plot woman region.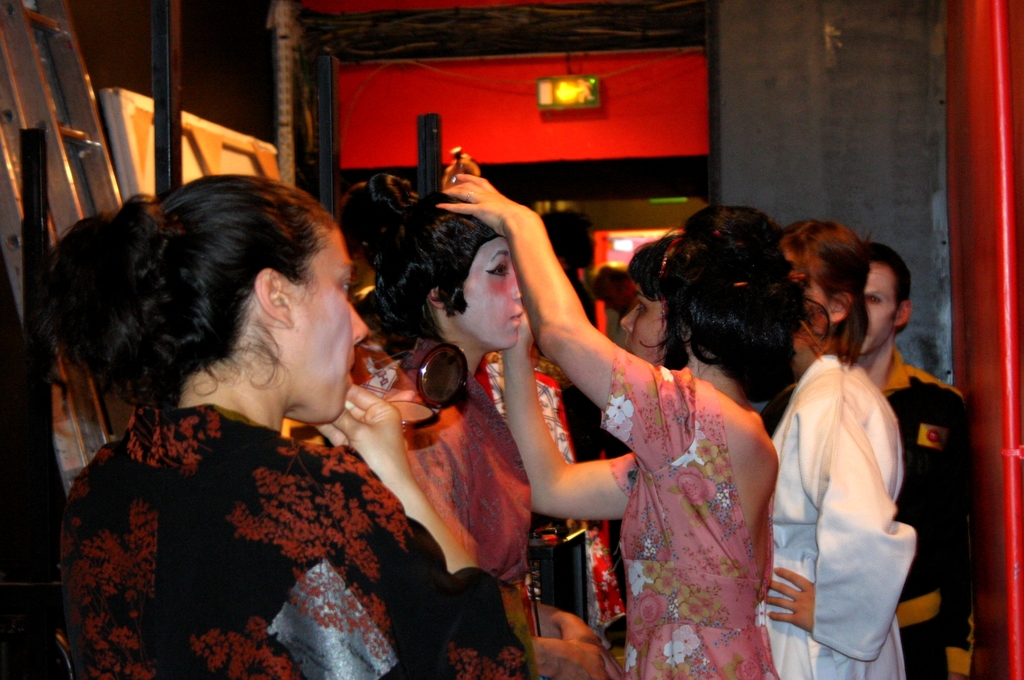
Plotted at <bbox>745, 224, 910, 679</bbox>.
